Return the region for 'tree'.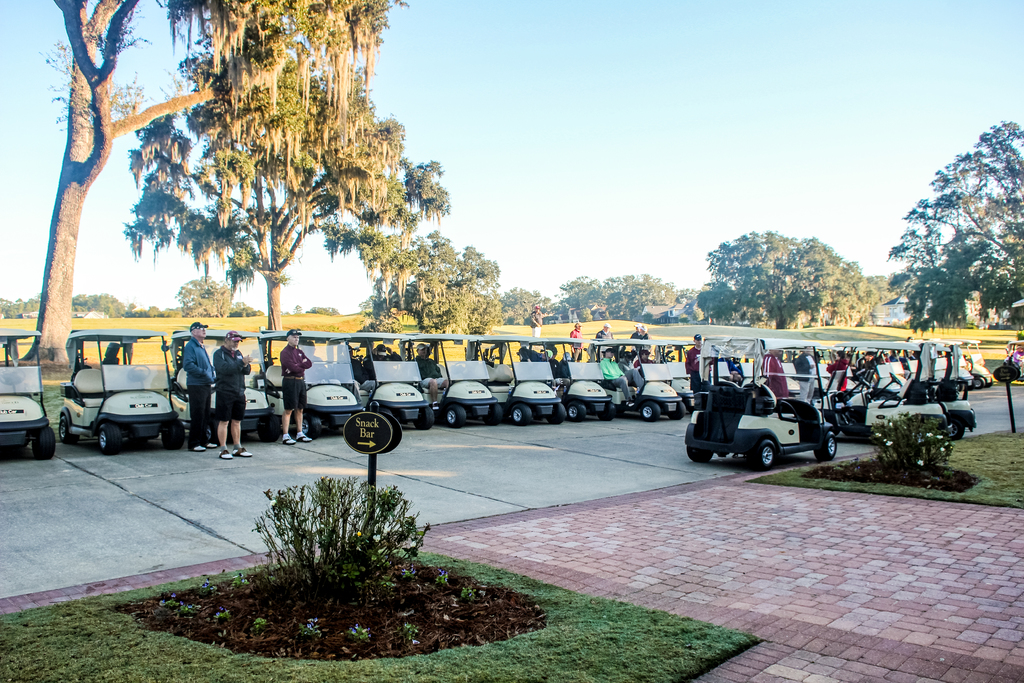
select_region(232, 297, 271, 318).
